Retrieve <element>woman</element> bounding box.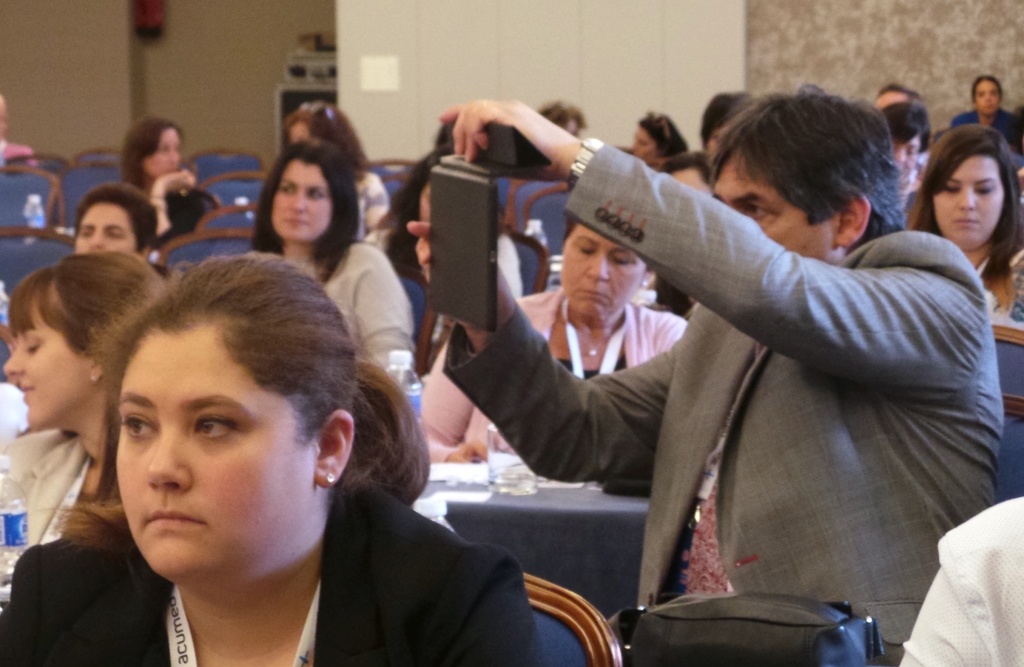
Bounding box: {"x1": 0, "y1": 247, "x2": 177, "y2": 579}.
